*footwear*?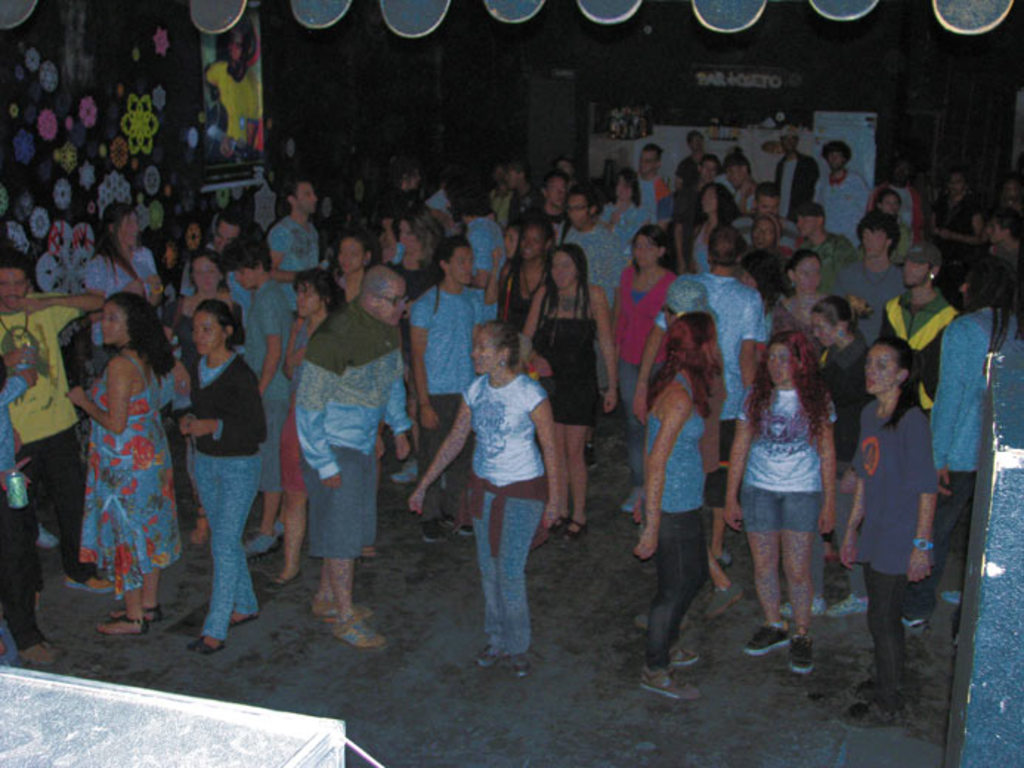
Rect(780, 595, 829, 617)
